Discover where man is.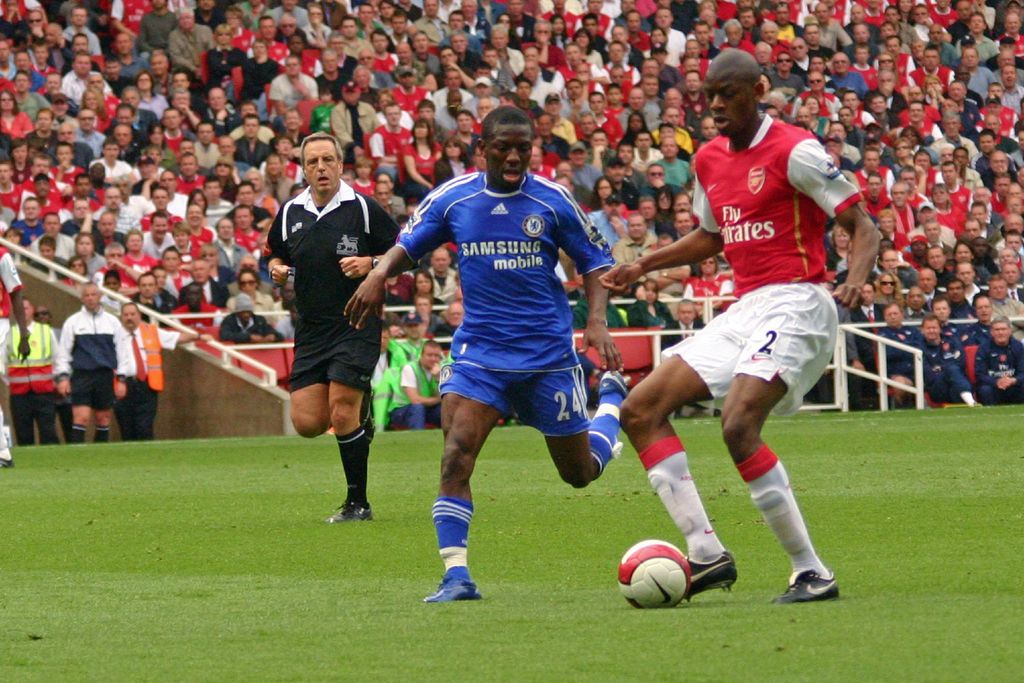
Discovered at [left=121, top=86, right=159, bottom=130].
